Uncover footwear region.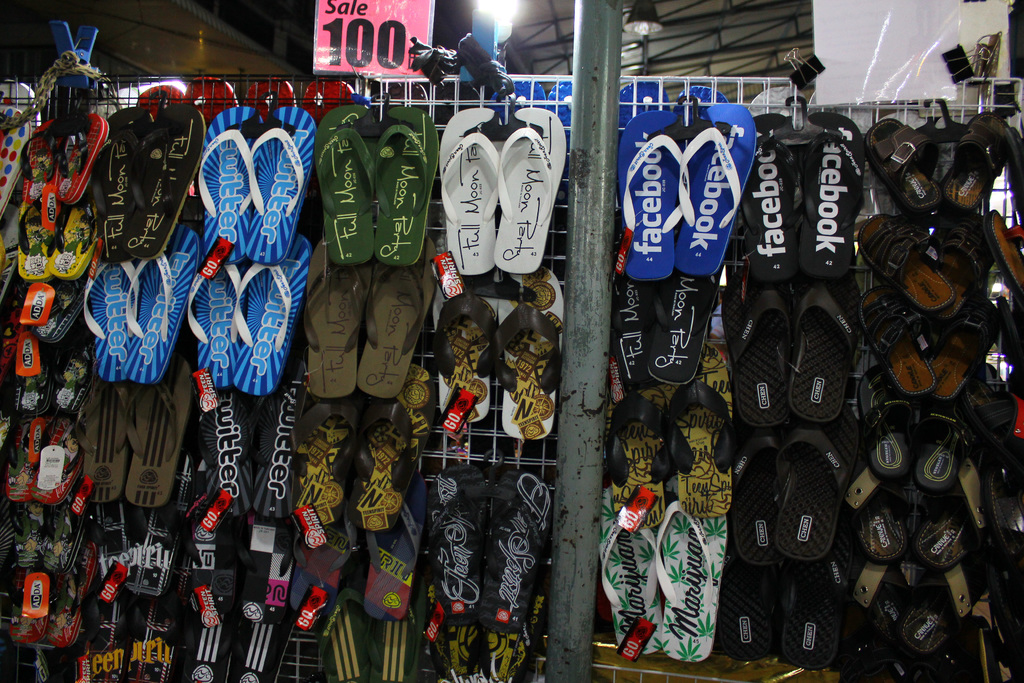
Uncovered: bbox(41, 113, 108, 258).
